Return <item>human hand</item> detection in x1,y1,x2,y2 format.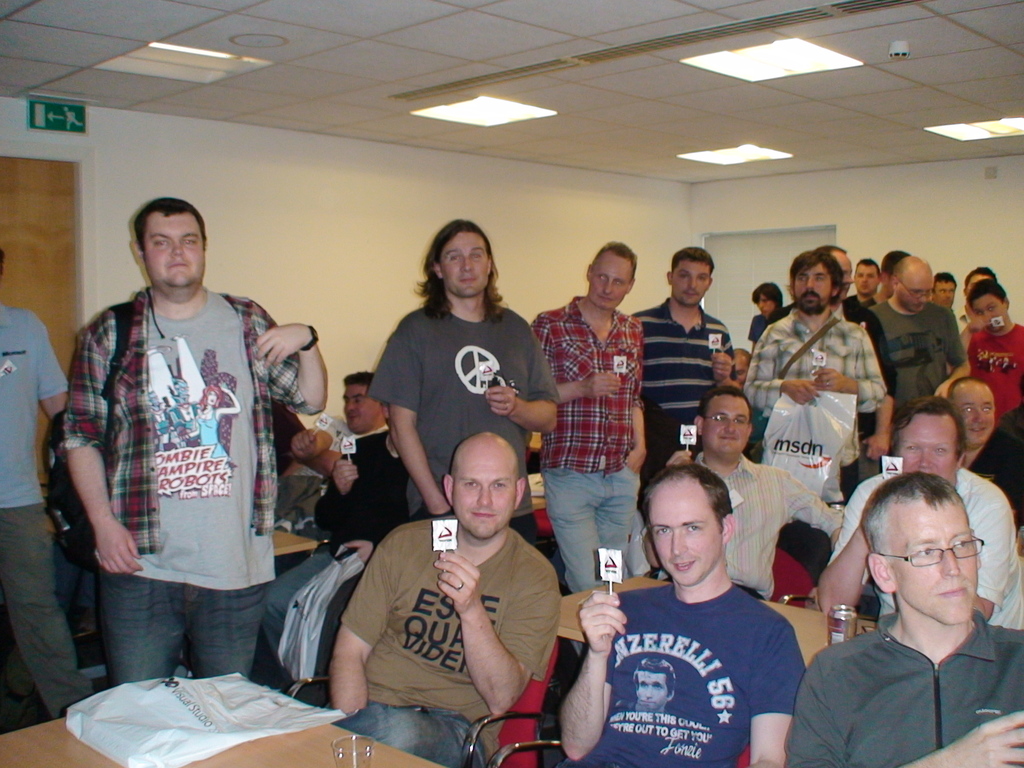
931,380,947,397.
